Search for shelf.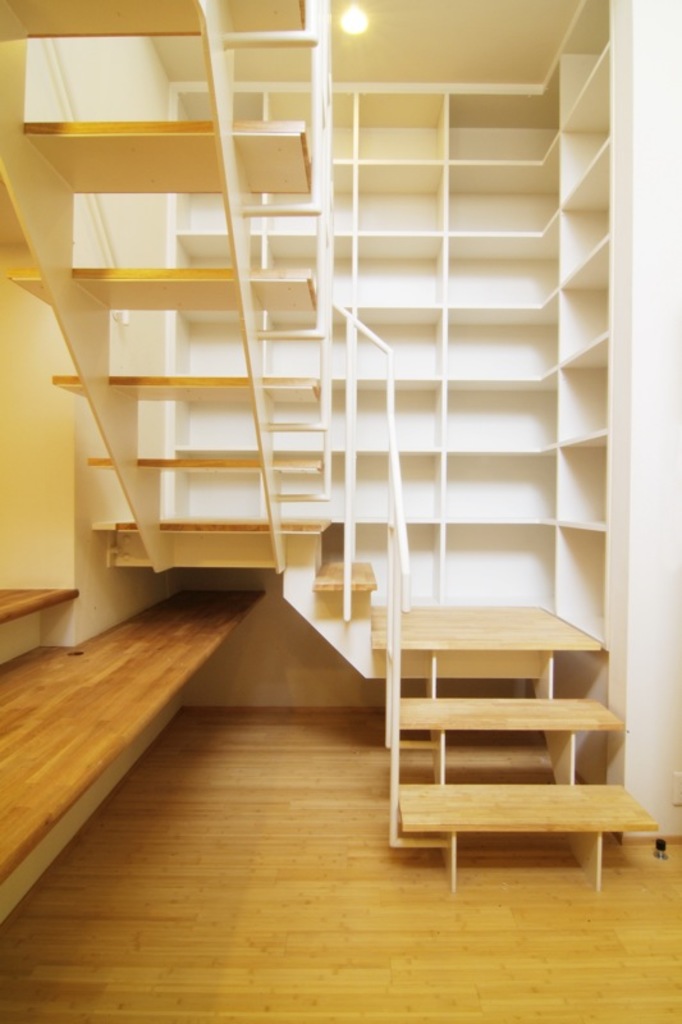
Found at (560,237,614,364).
